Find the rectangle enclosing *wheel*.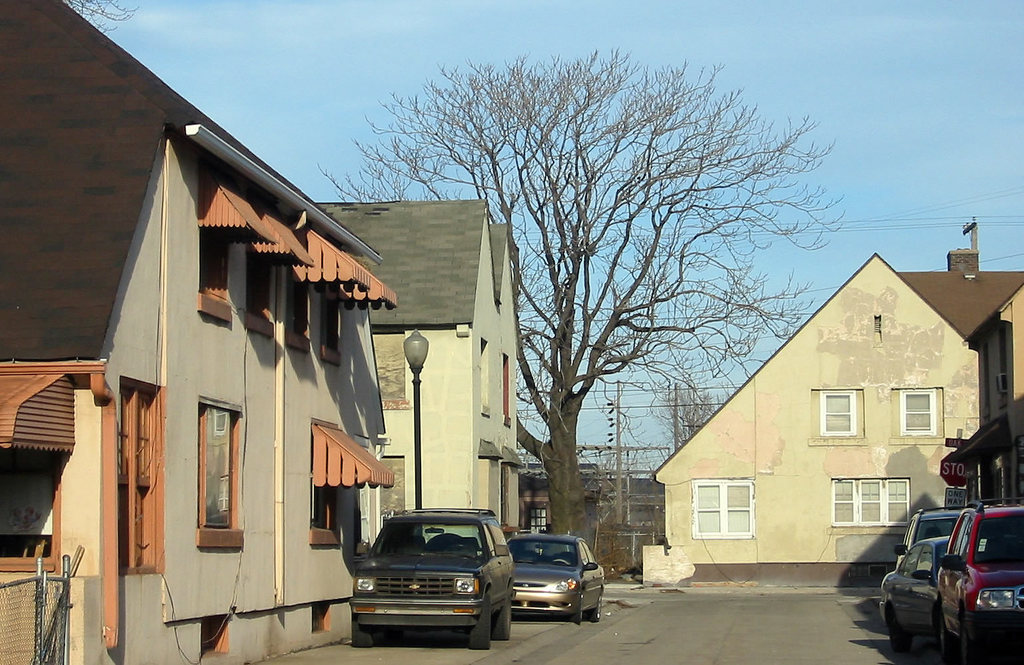
Rect(352, 614, 370, 646).
